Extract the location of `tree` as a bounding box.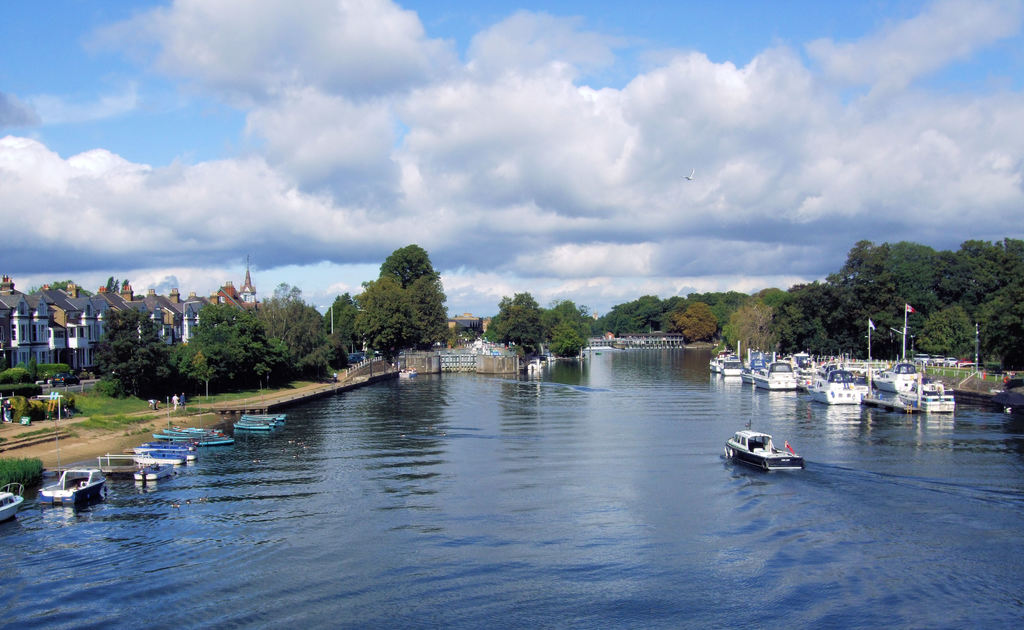
970 302 1023 369.
